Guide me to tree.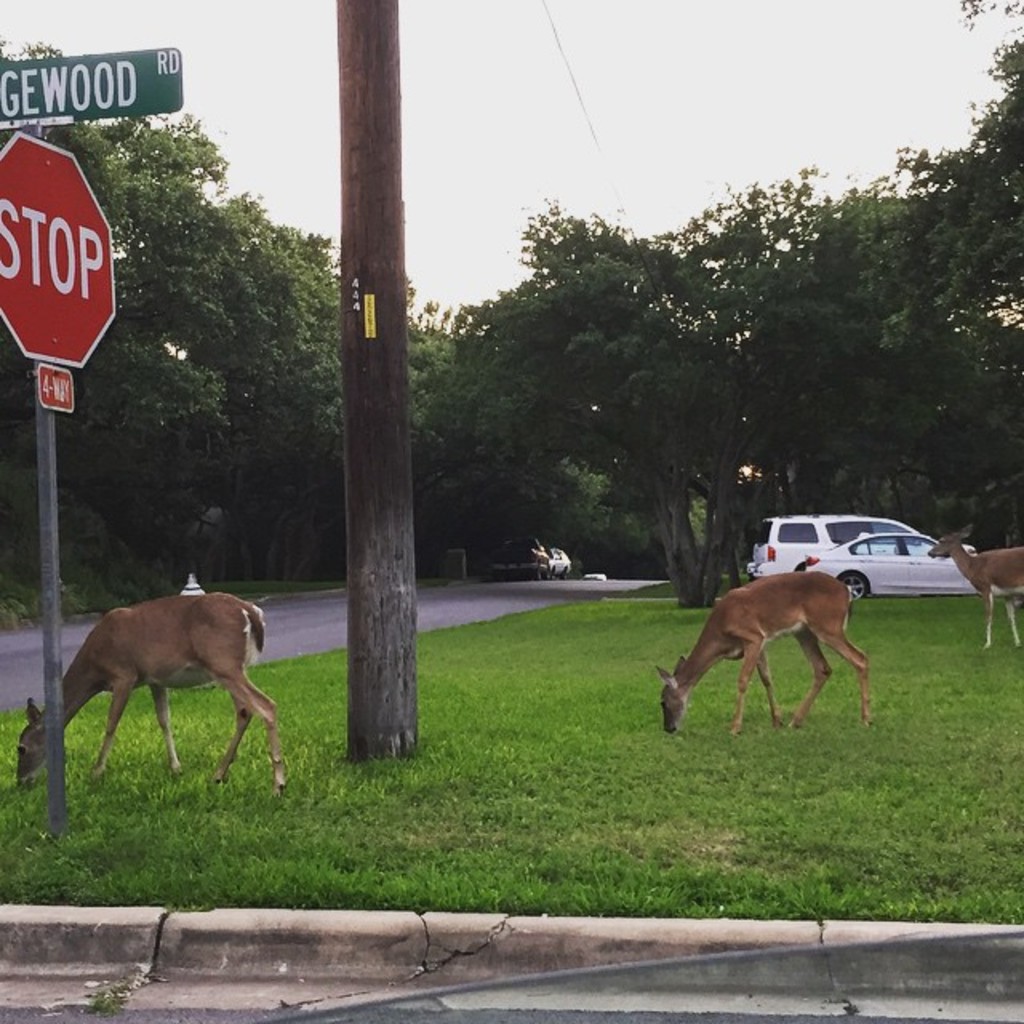
Guidance: <bbox>224, 189, 451, 576</bbox>.
